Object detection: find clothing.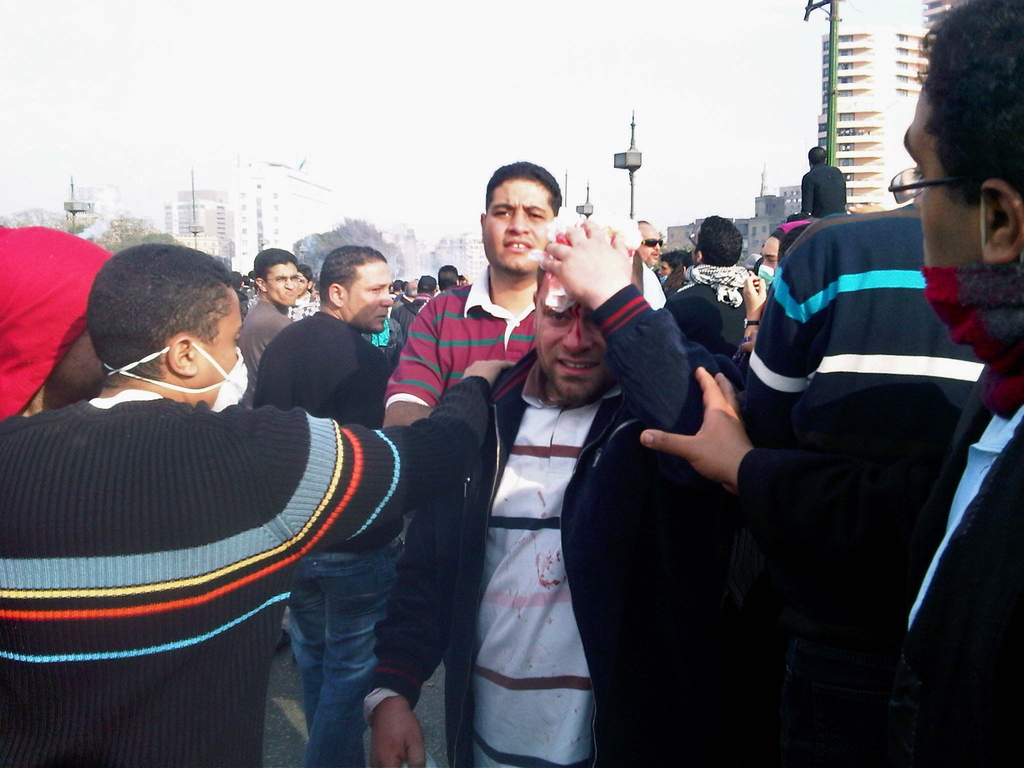
(x1=289, y1=281, x2=314, y2=318).
